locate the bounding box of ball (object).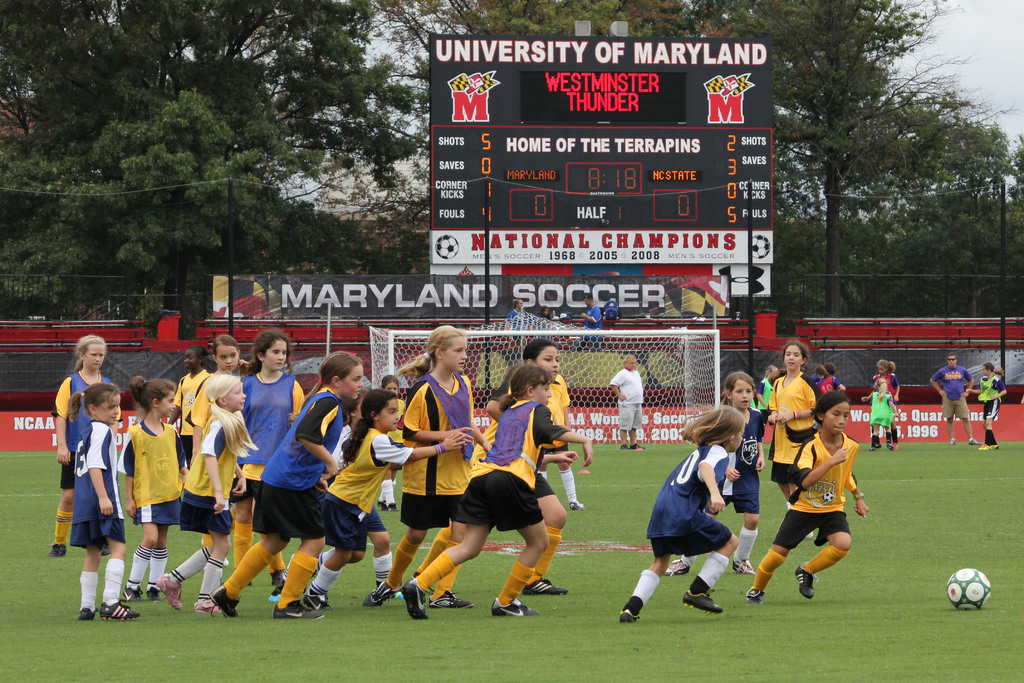
Bounding box: {"x1": 945, "y1": 567, "x2": 993, "y2": 616}.
